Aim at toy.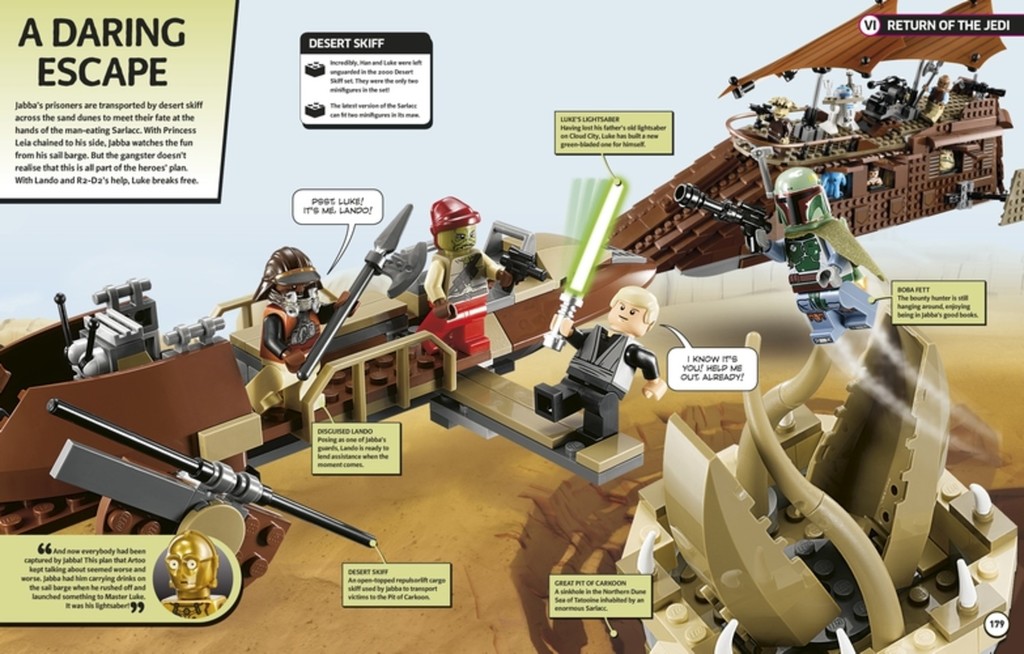
Aimed at 675, 169, 886, 345.
